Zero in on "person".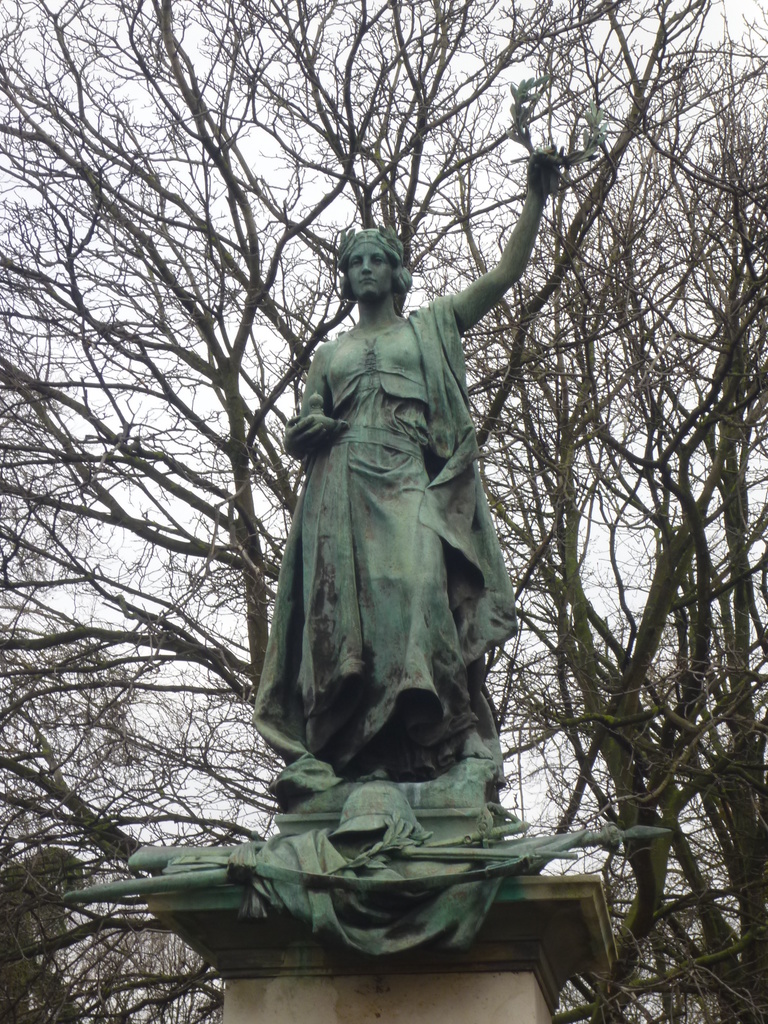
Zeroed in: {"left": 262, "top": 191, "right": 511, "bottom": 867}.
